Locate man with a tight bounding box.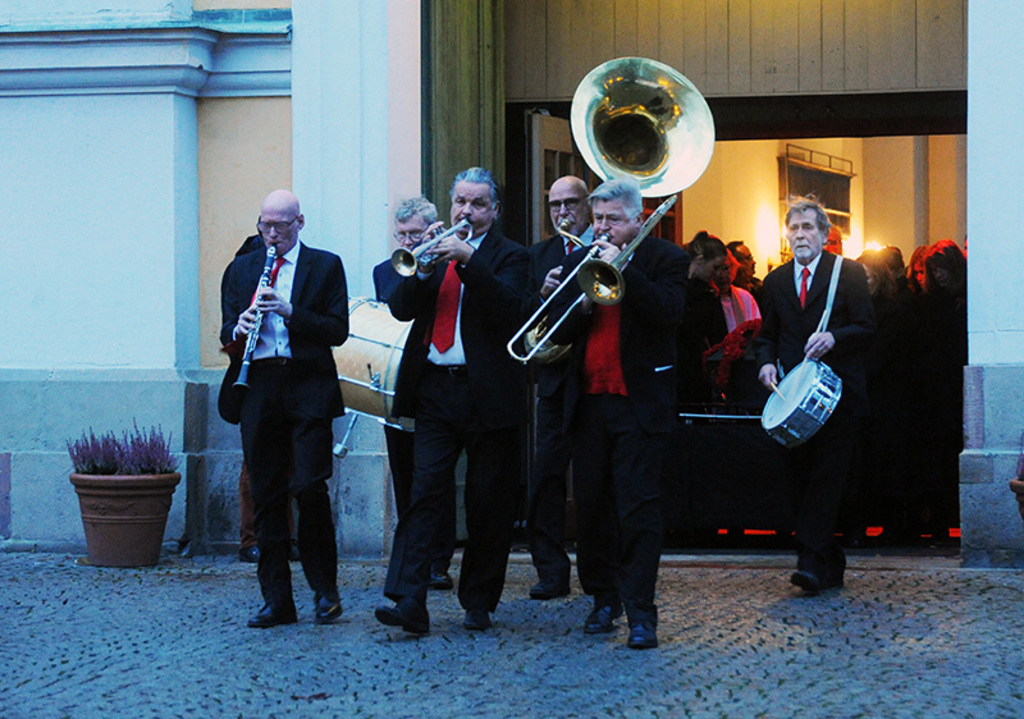
bbox=(726, 237, 783, 349).
